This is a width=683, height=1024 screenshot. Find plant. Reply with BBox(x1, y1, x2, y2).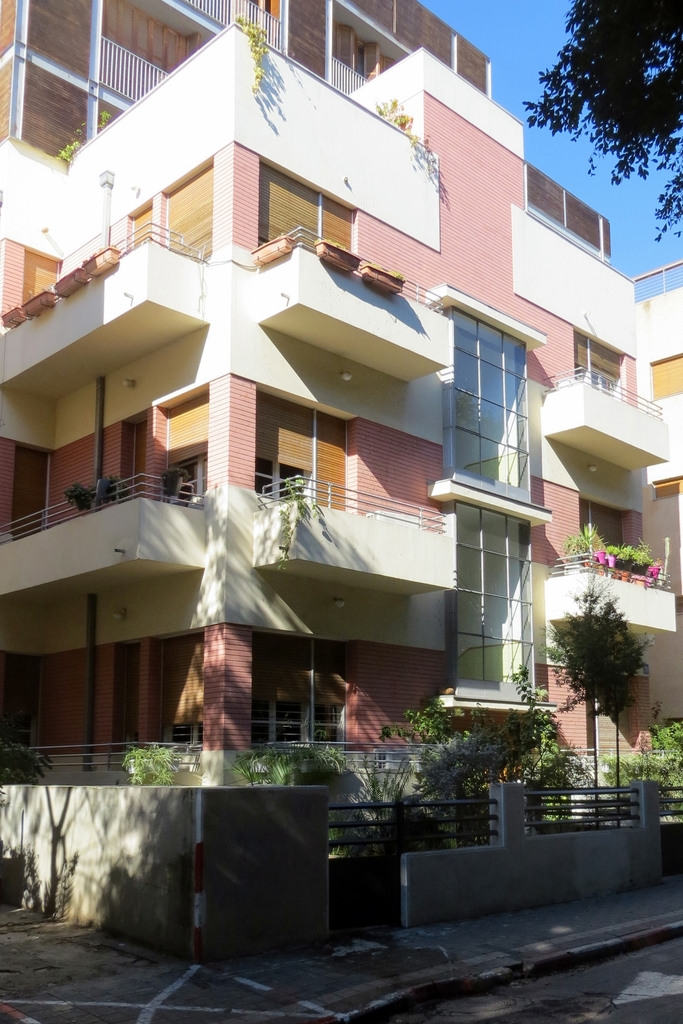
BBox(576, 520, 609, 548).
